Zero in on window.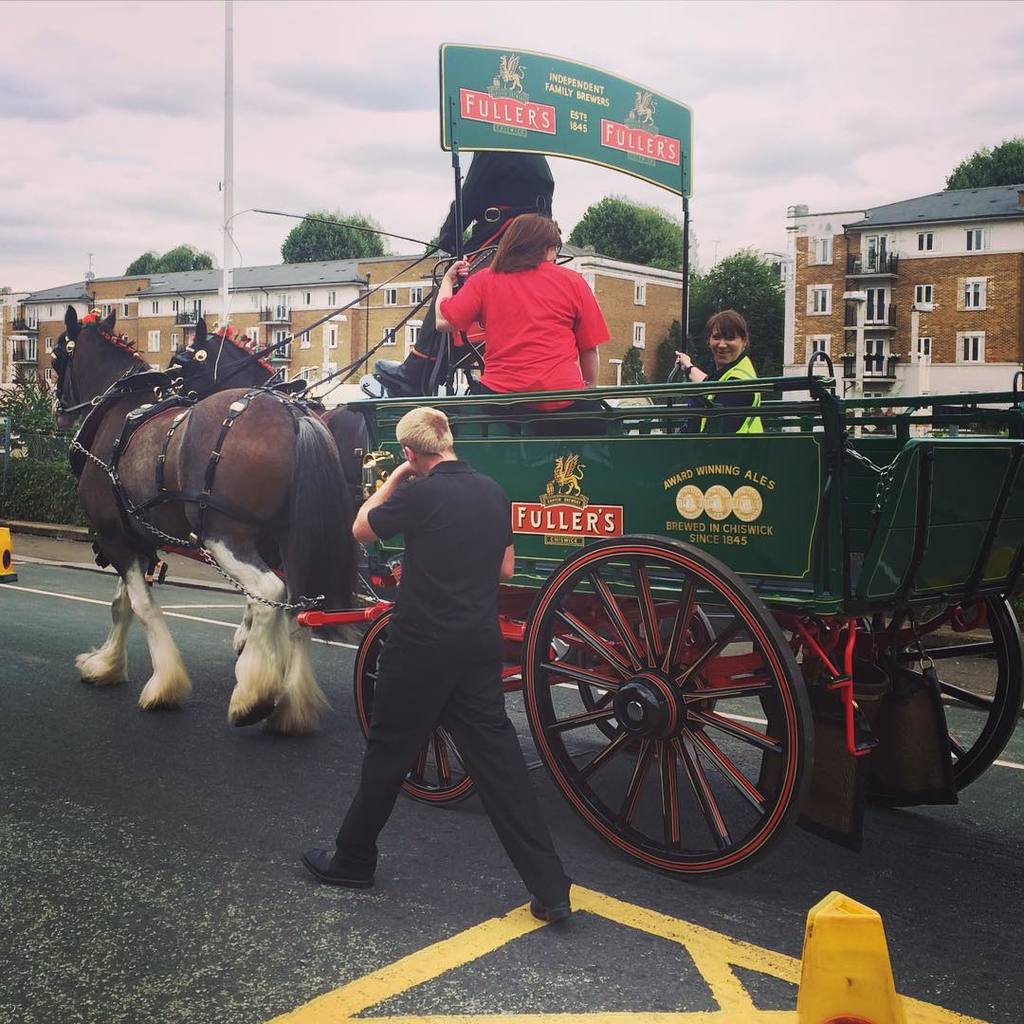
Zeroed in: 913/229/936/249.
